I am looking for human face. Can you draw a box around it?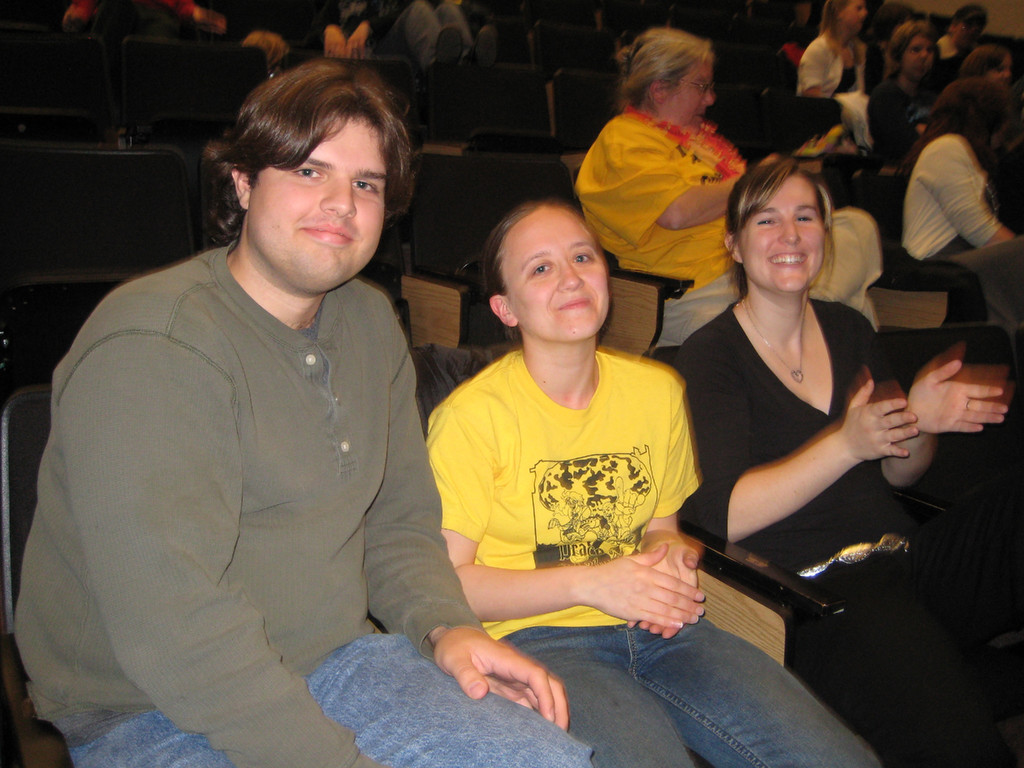
Sure, the bounding box is [502, 211, 611, 340].
